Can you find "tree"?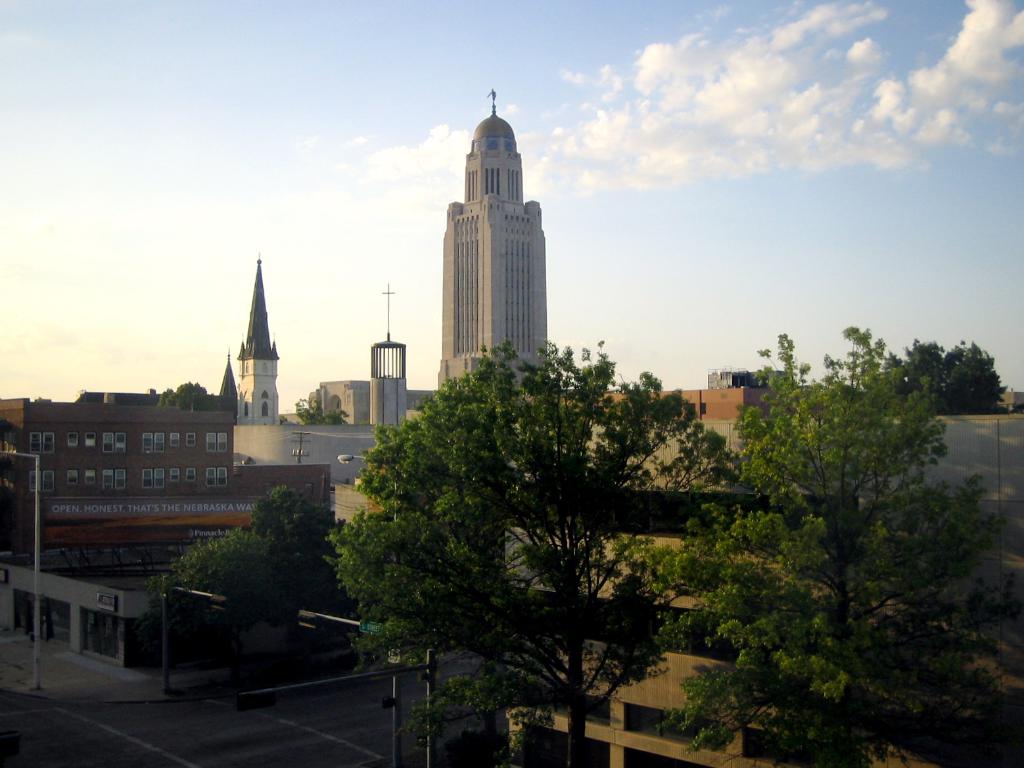
Yes, bounding box: left=319, top=347, right=739, bottom=763.
